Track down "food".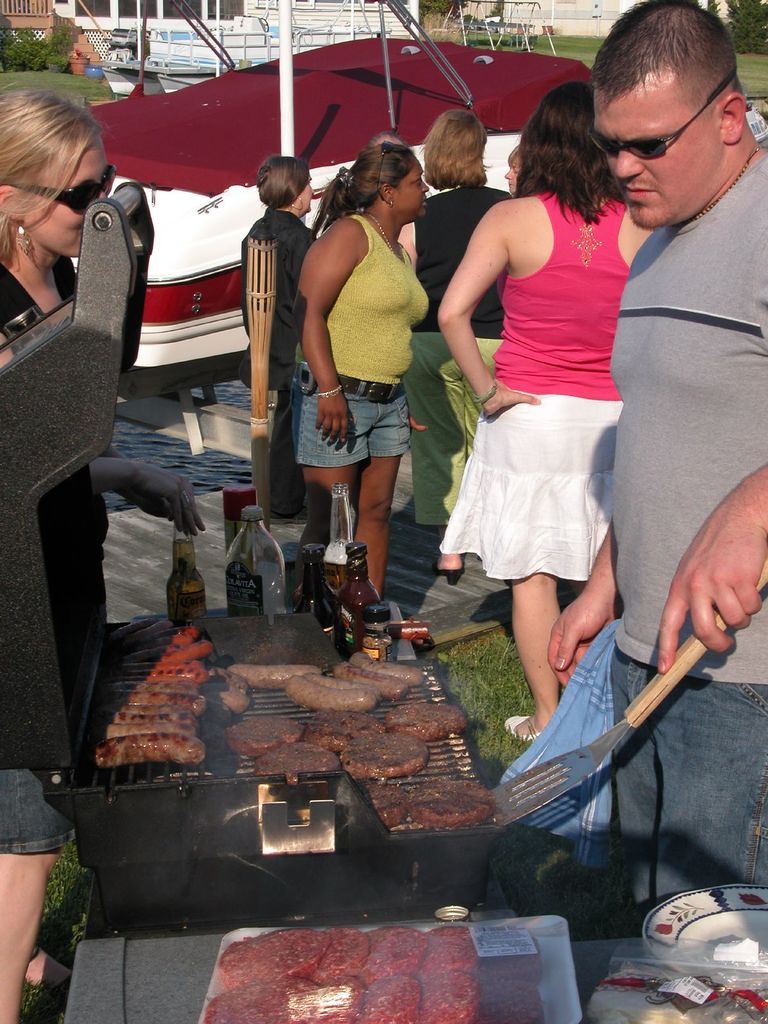
Tracked to 382:702:468:740.
